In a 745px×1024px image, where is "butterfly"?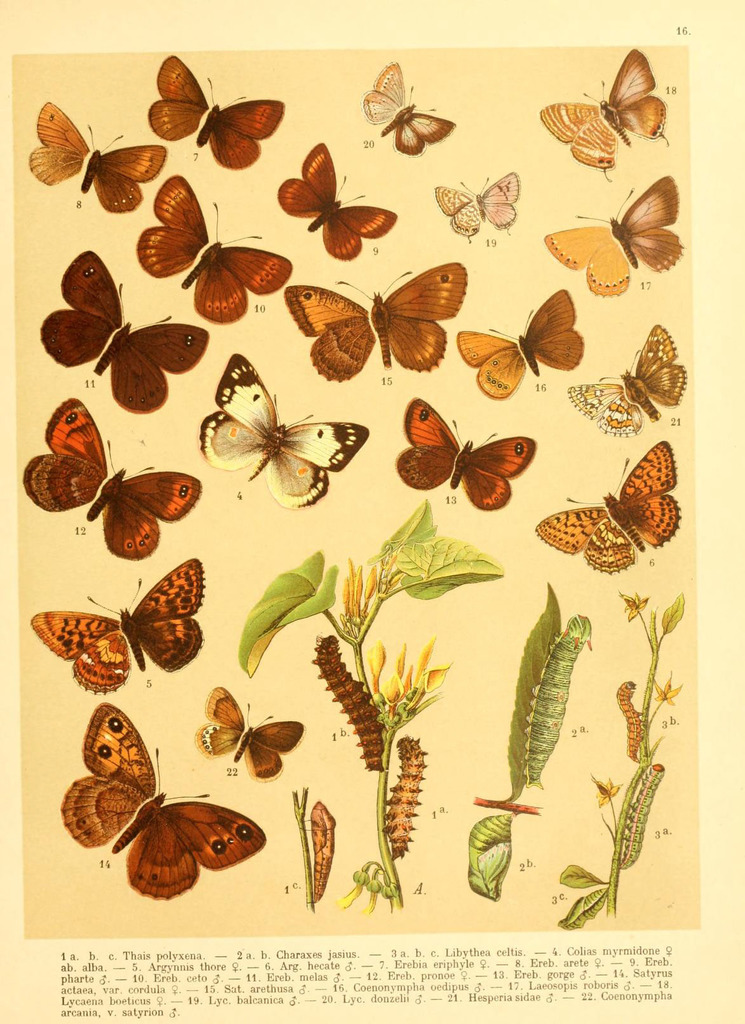
<bbox>542, 171, 689, 297</bbox>.
